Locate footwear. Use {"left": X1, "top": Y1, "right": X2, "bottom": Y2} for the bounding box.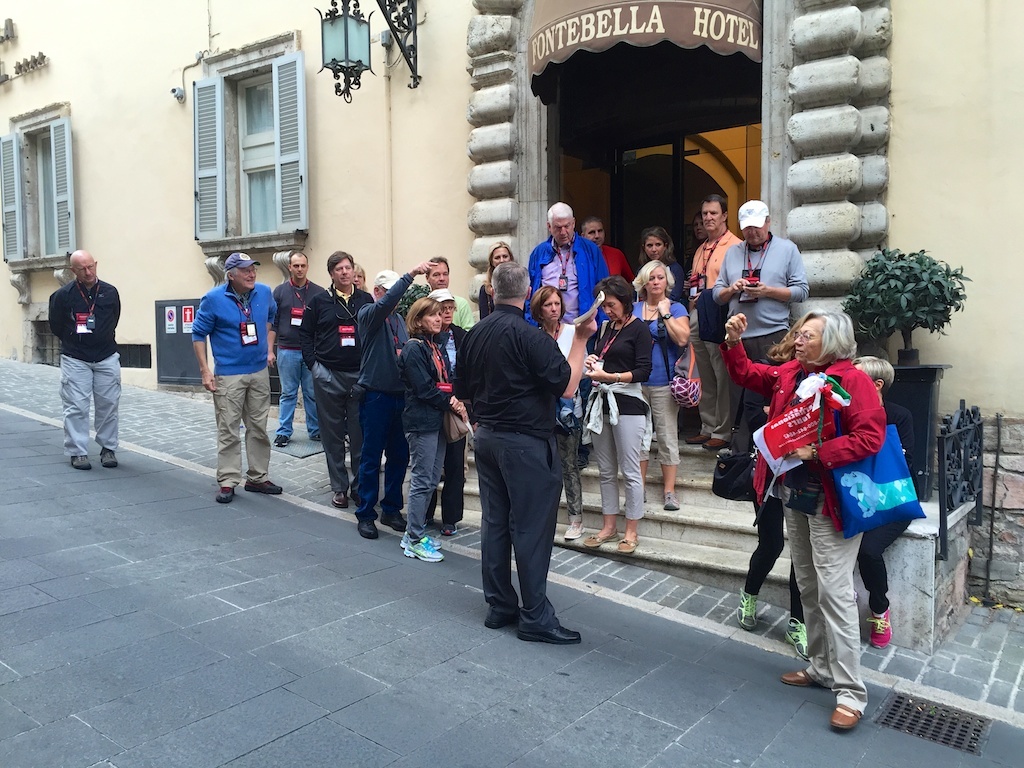
{"left": 445, "top": 523, "right": 458, "bottom": 536}.
